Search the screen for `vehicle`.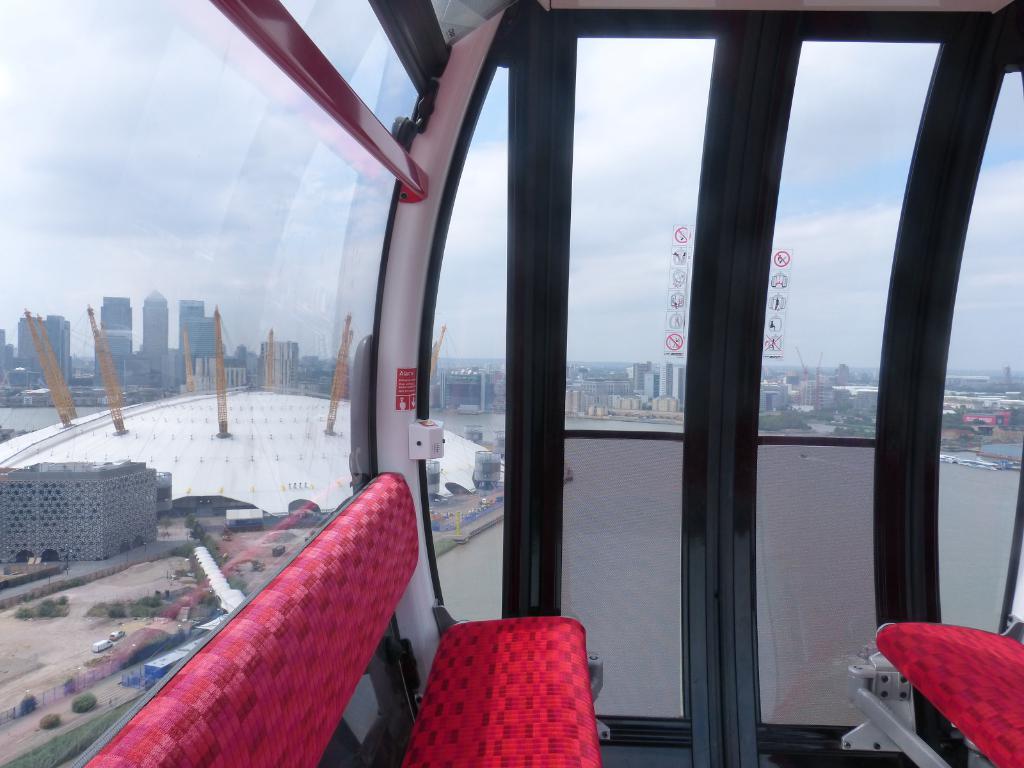
Found at select_region(269, 545, 289, 557).
